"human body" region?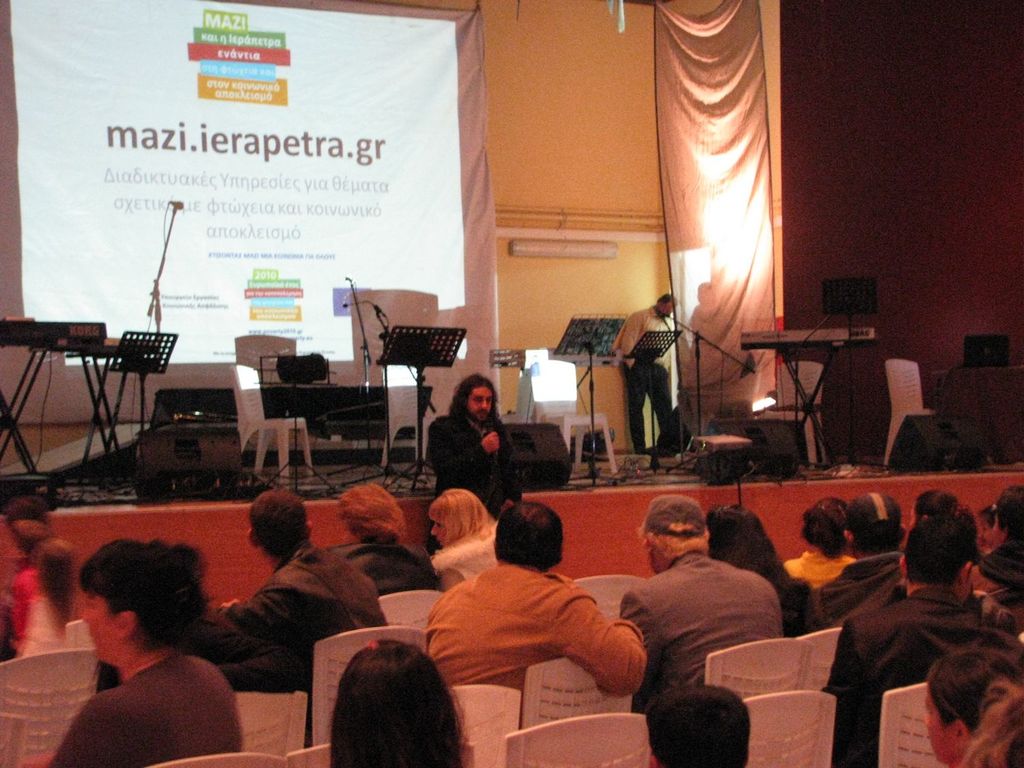
pyautogui.locateOnScreen(968, 481, 1017, 601)
